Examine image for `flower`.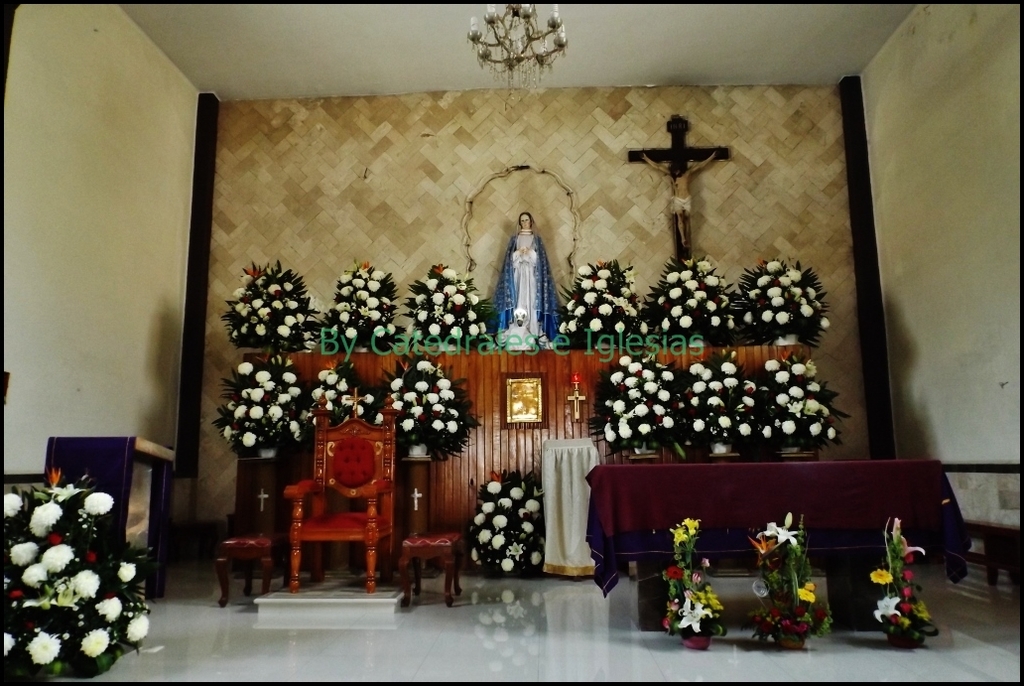
Examination result: l=904, t=555, r=908, b=566.
